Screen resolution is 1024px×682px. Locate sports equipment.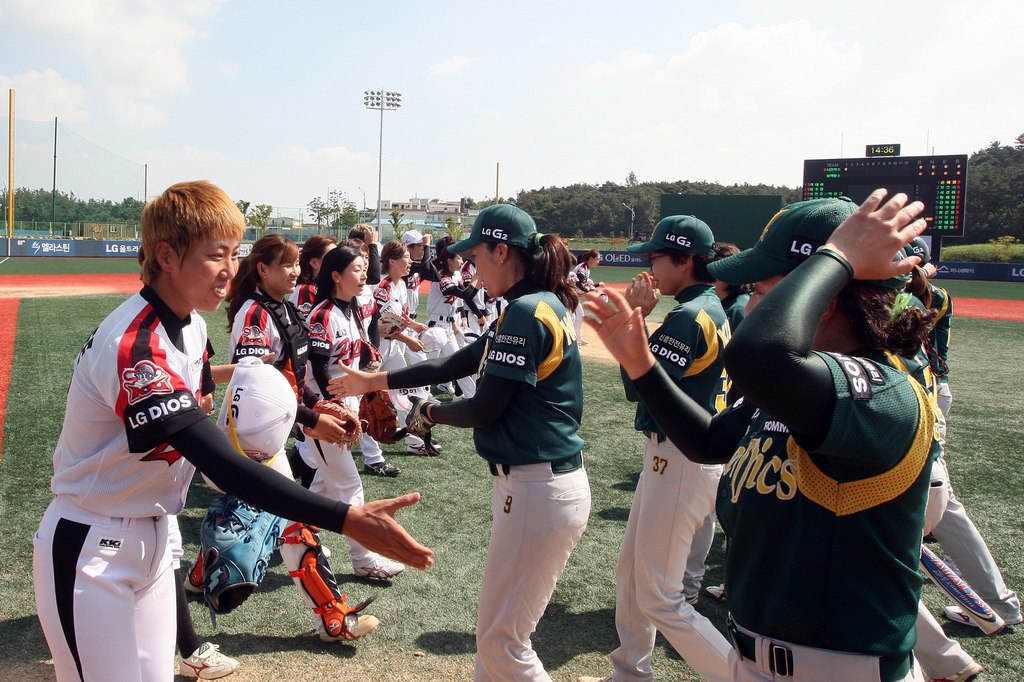
(406,393,435,441).
